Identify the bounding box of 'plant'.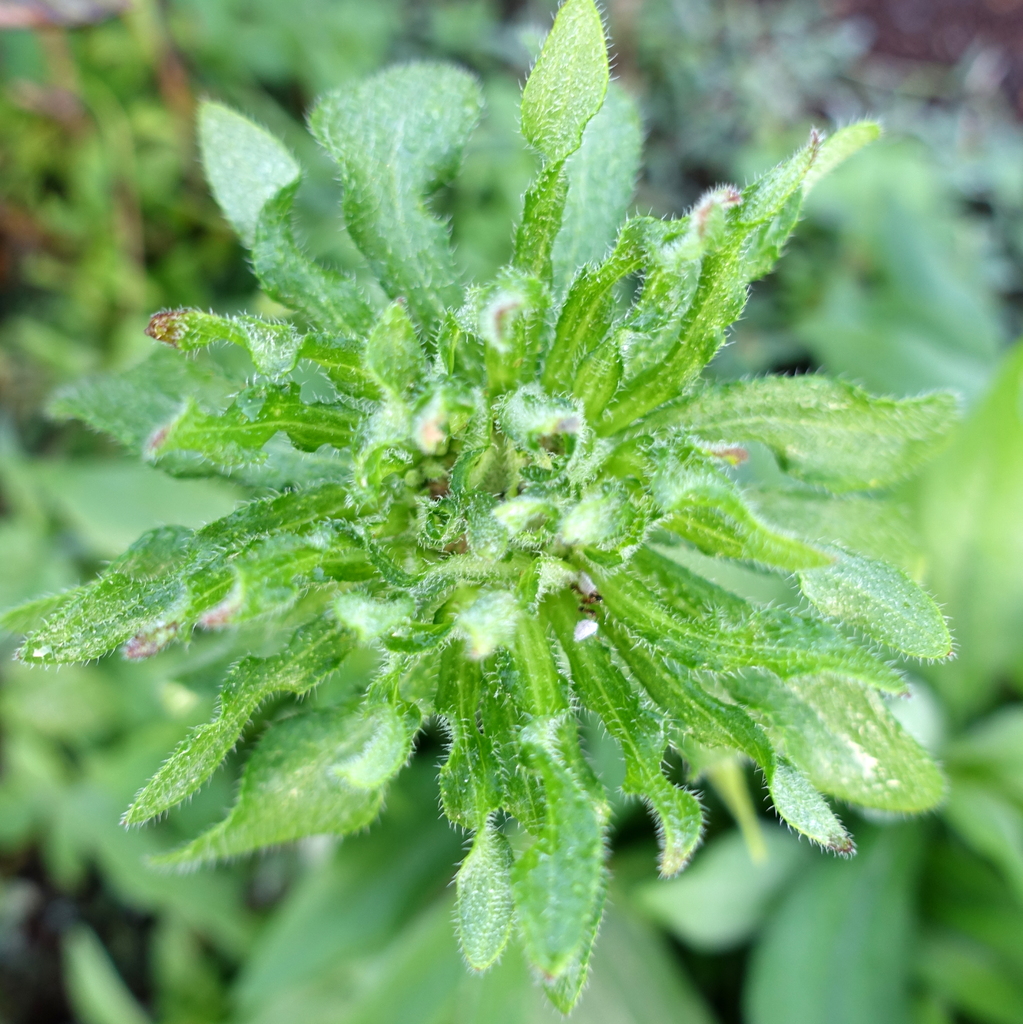
BBox(8, 0, 971, 1016).
